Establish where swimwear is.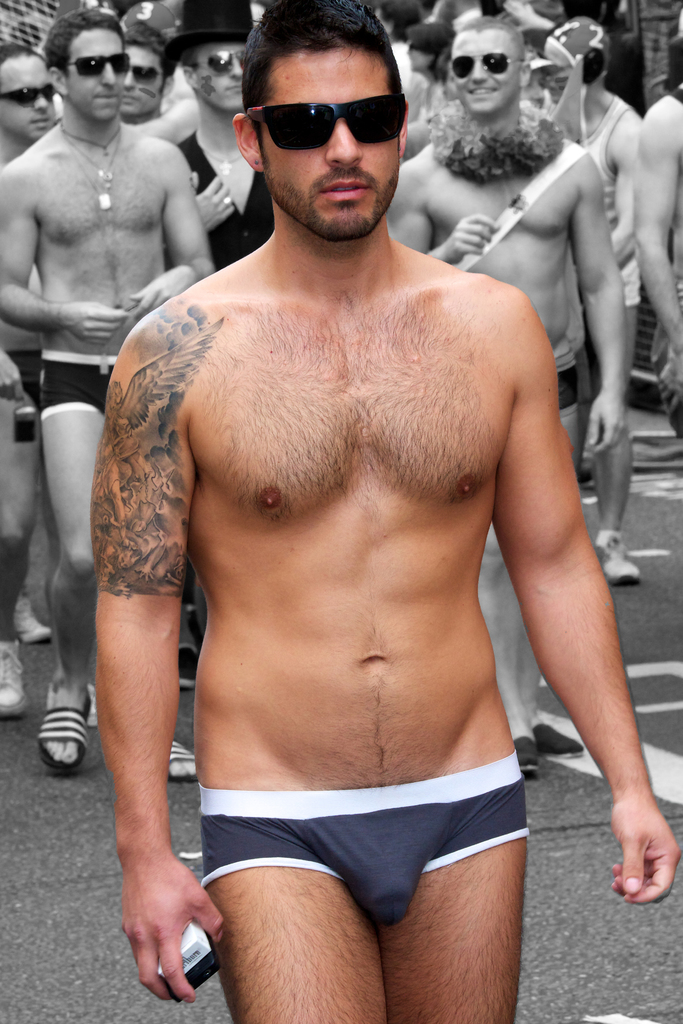
Established at pyautogui.locateOnScreen(39, 347, 126, 422).
